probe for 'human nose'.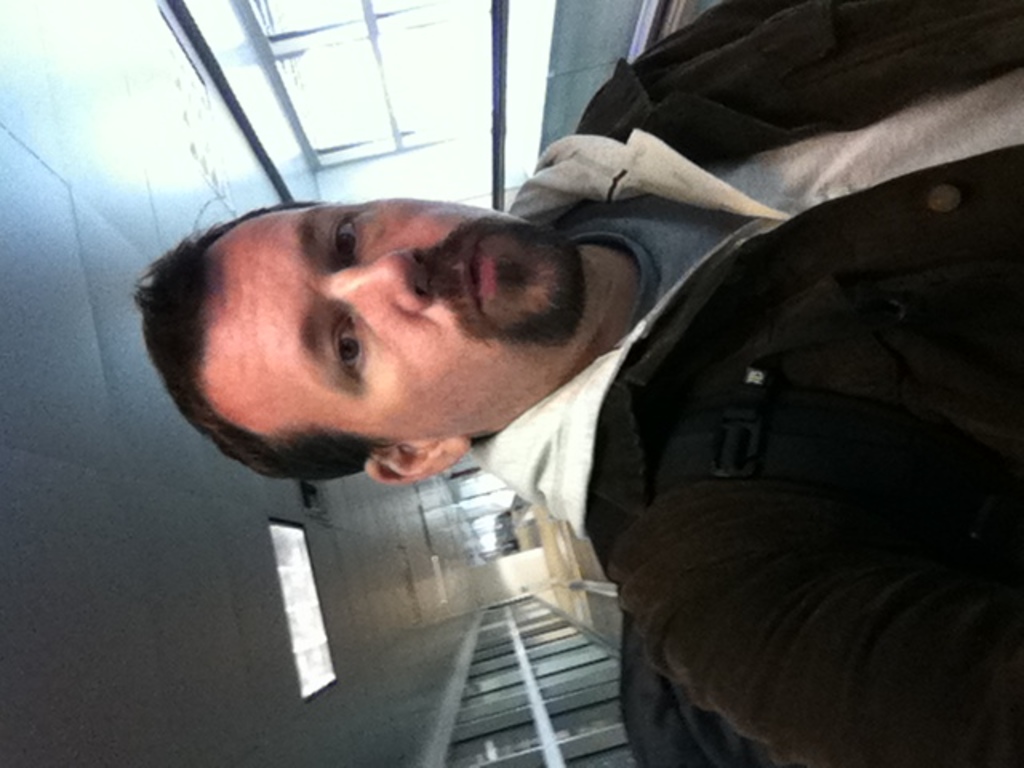
Probe result: [325,250,430,314].
